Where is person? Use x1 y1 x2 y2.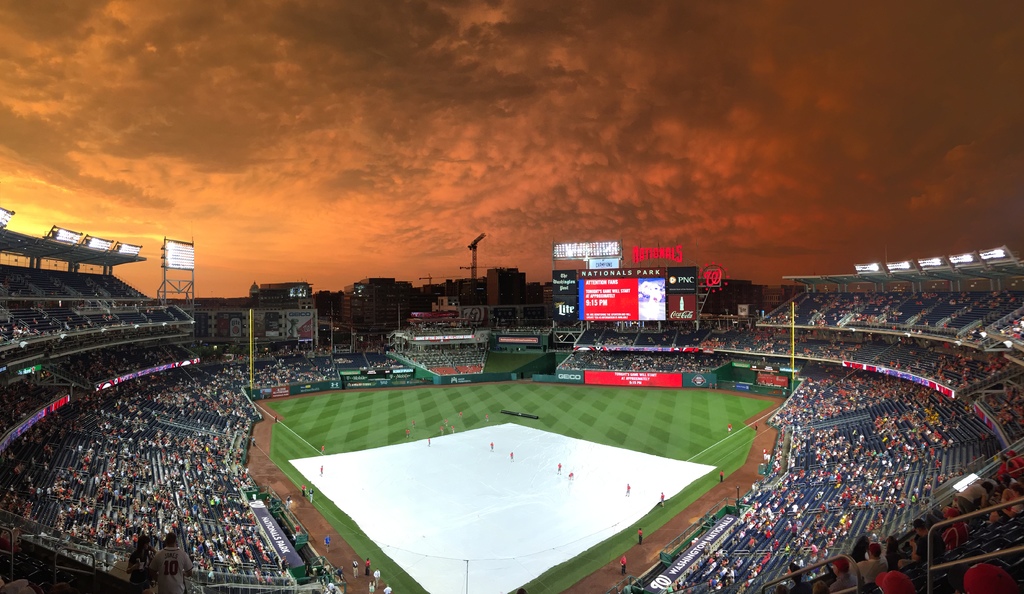
307 485 313 504.
